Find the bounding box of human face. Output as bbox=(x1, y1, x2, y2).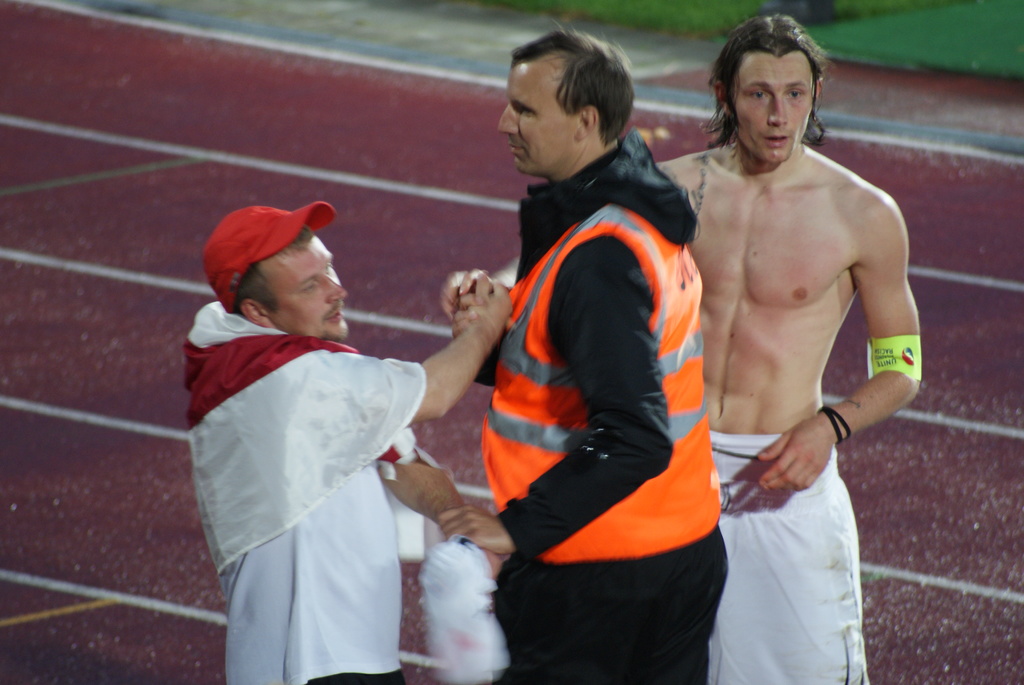
bbox=(495, 62, 574, 171).
